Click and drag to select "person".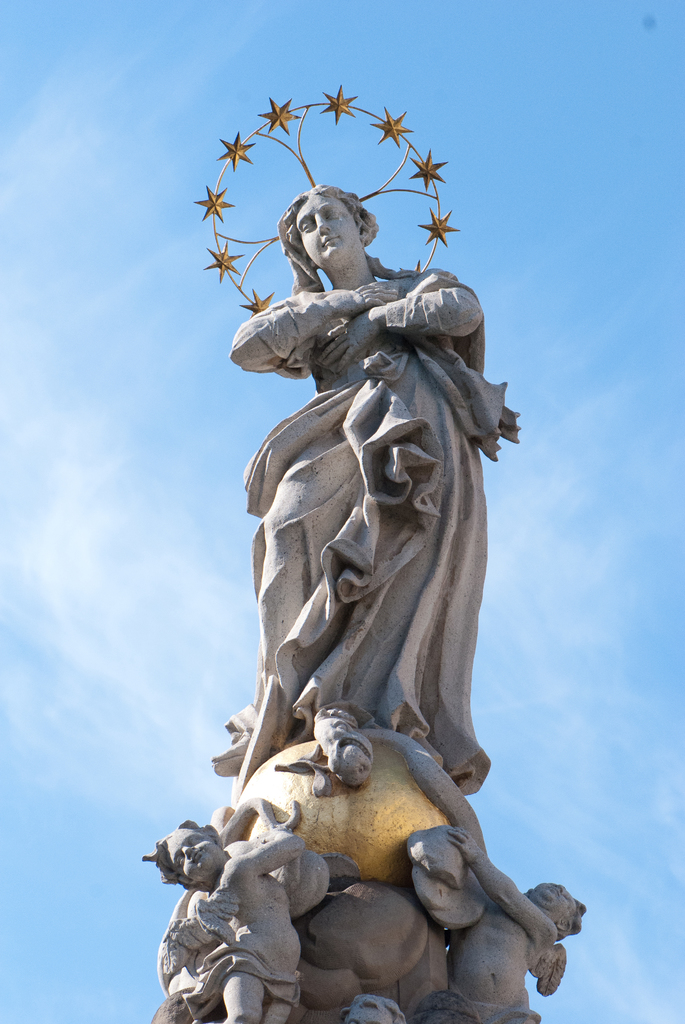
Selection: select_region(447, 832, 581, 1023).
